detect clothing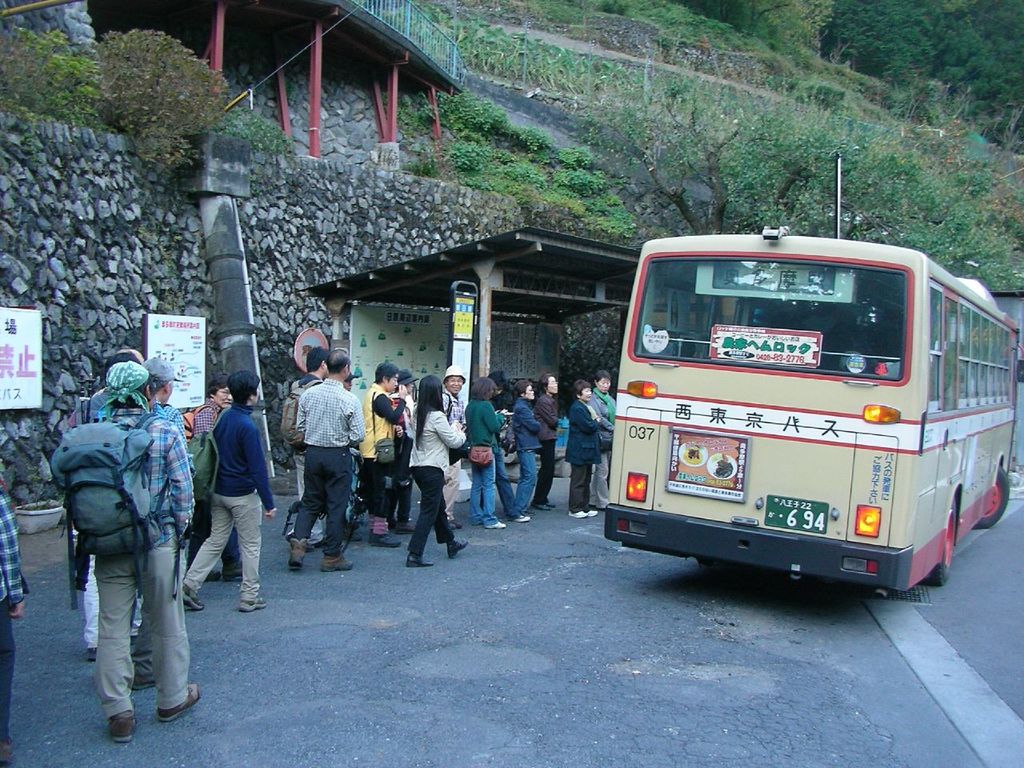
crop(589, 383, 617, 503)
